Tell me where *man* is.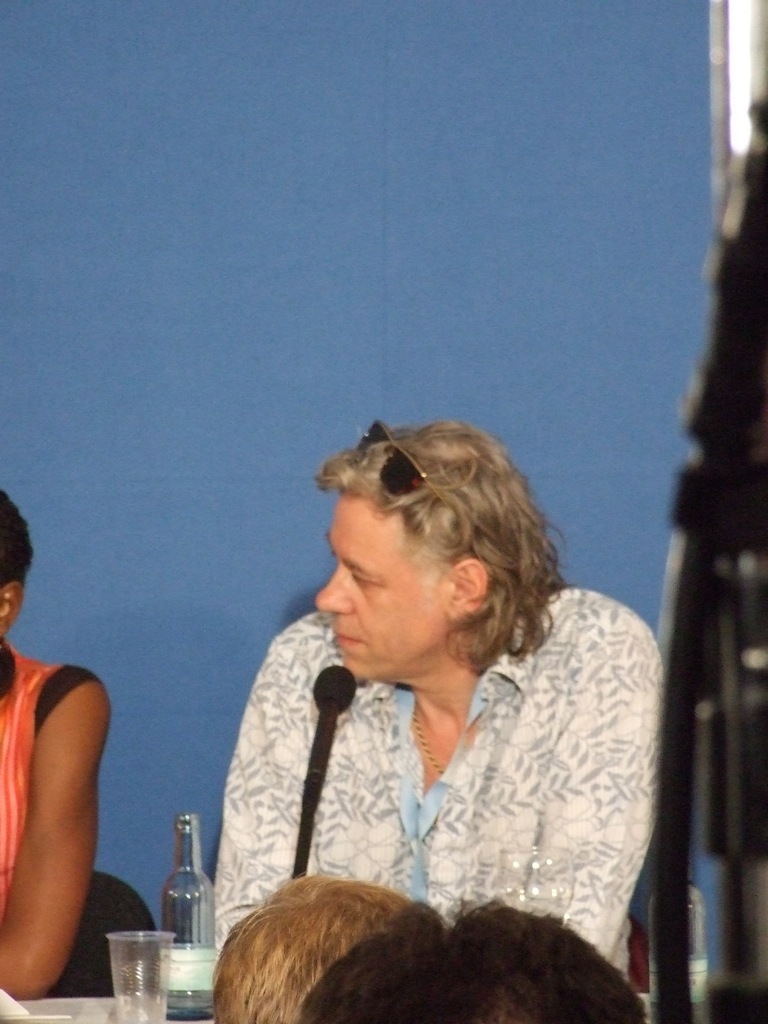
*man* is at bbox(169, 369, 689, 1008).
